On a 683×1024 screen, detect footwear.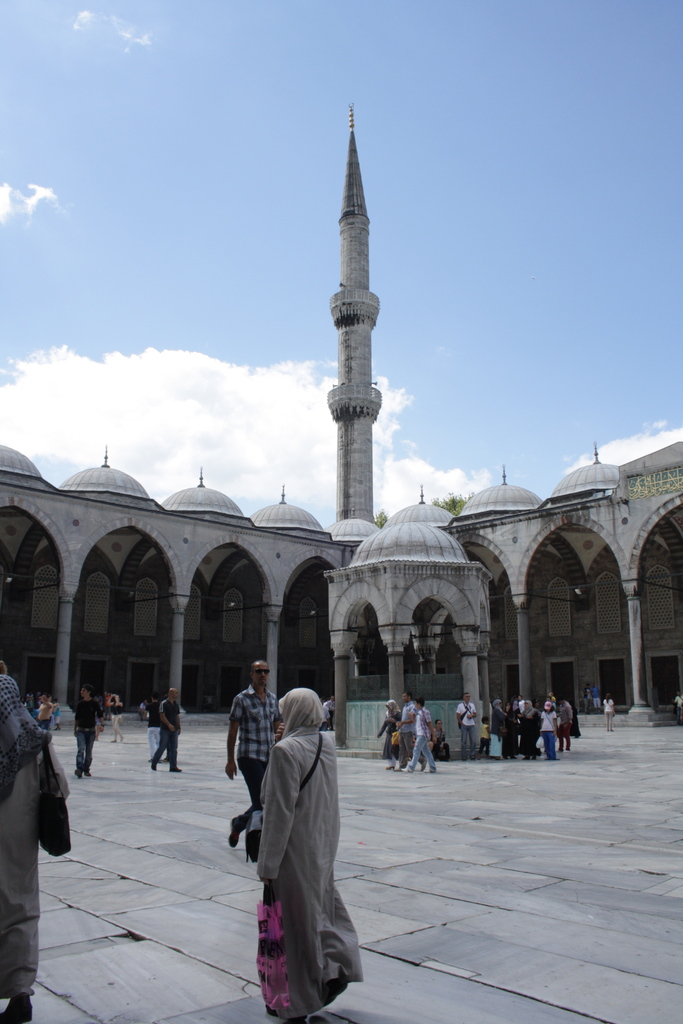
497/757/498/762.
